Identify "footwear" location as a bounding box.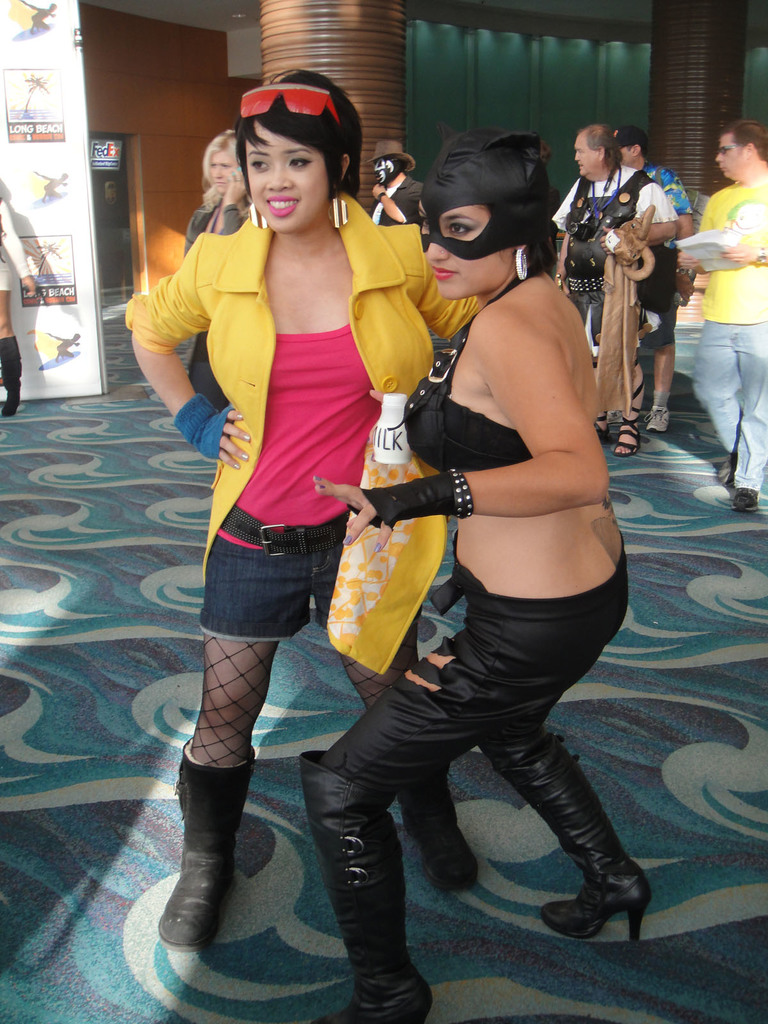
l=719, t=461, r=733, b=488.
